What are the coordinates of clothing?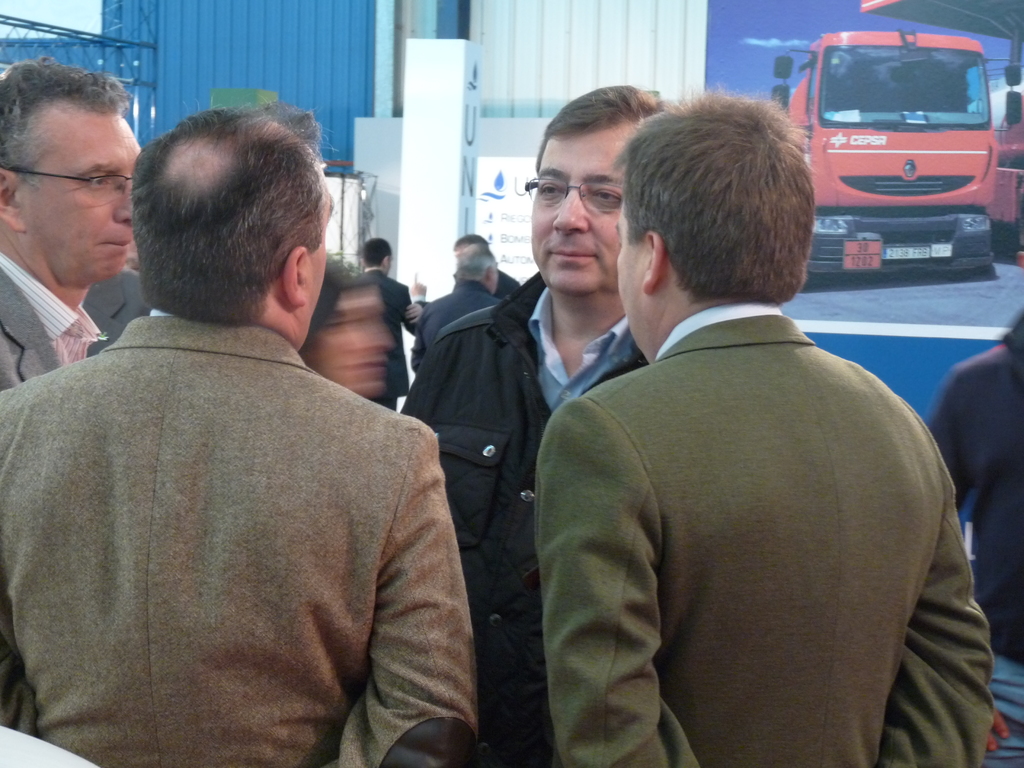
[12,244,456,767].
